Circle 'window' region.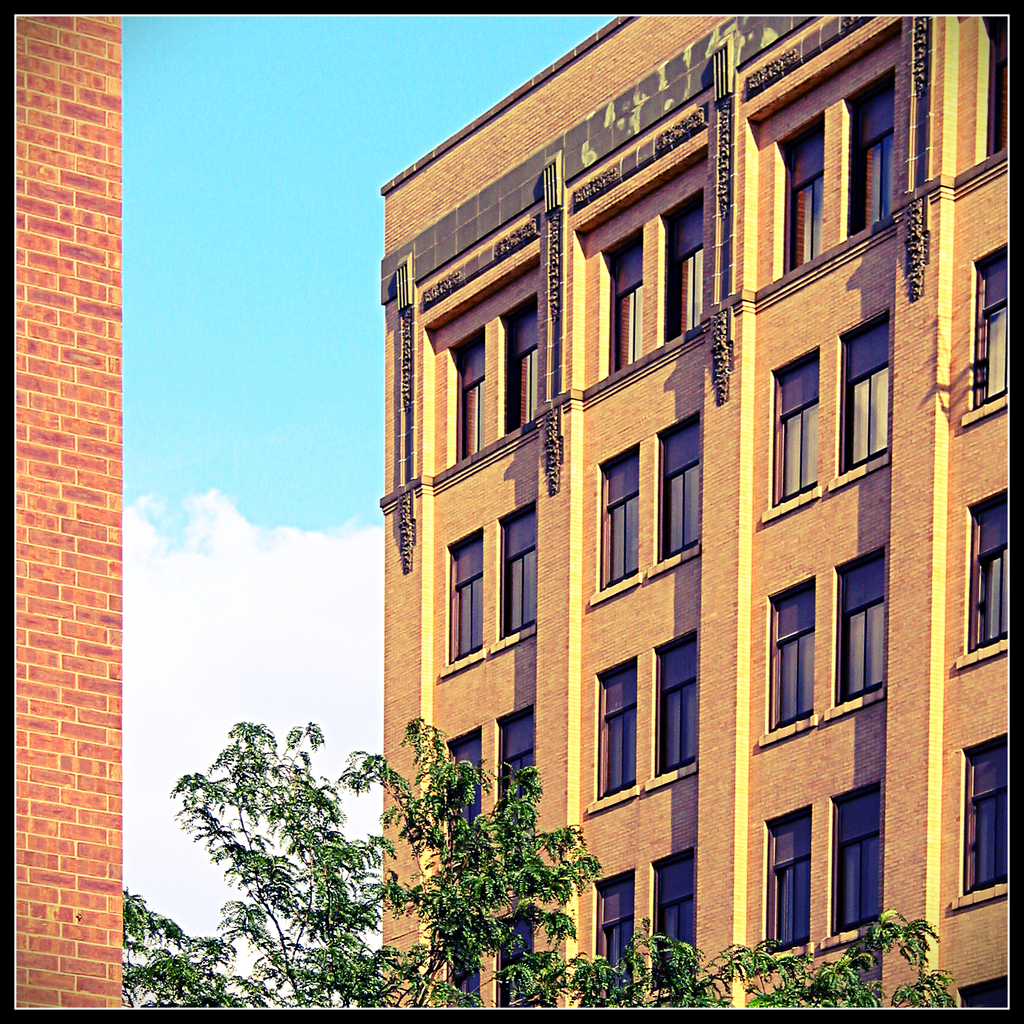
Region: (x1=660, y1=636, x2=698, y2=778).
